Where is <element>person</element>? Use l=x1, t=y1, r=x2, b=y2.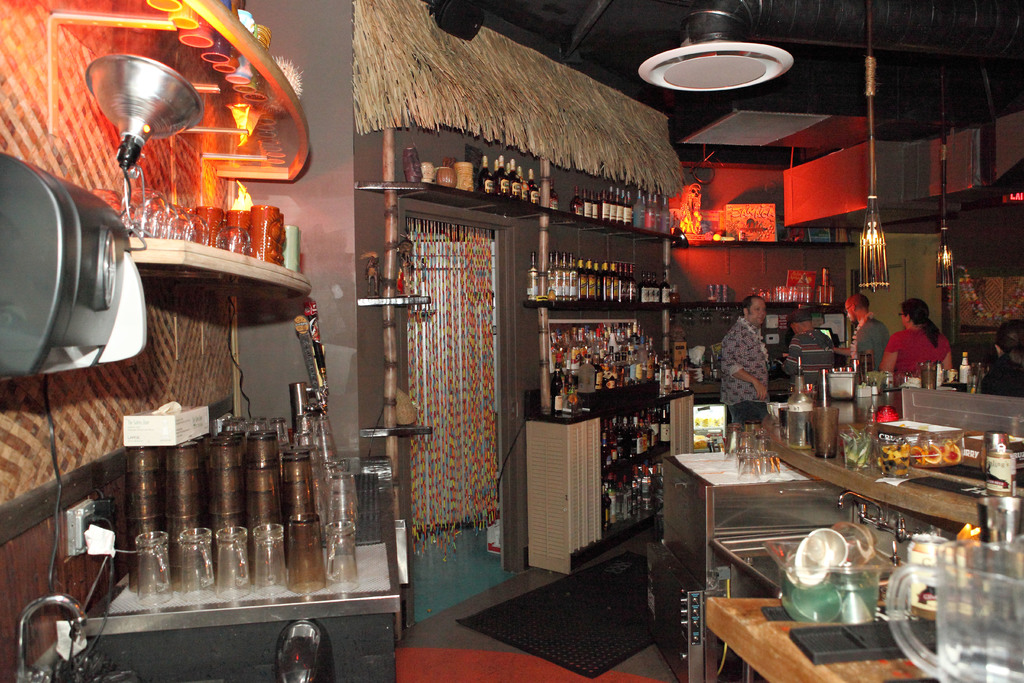
l=835, t=293, r=890, b=376.
